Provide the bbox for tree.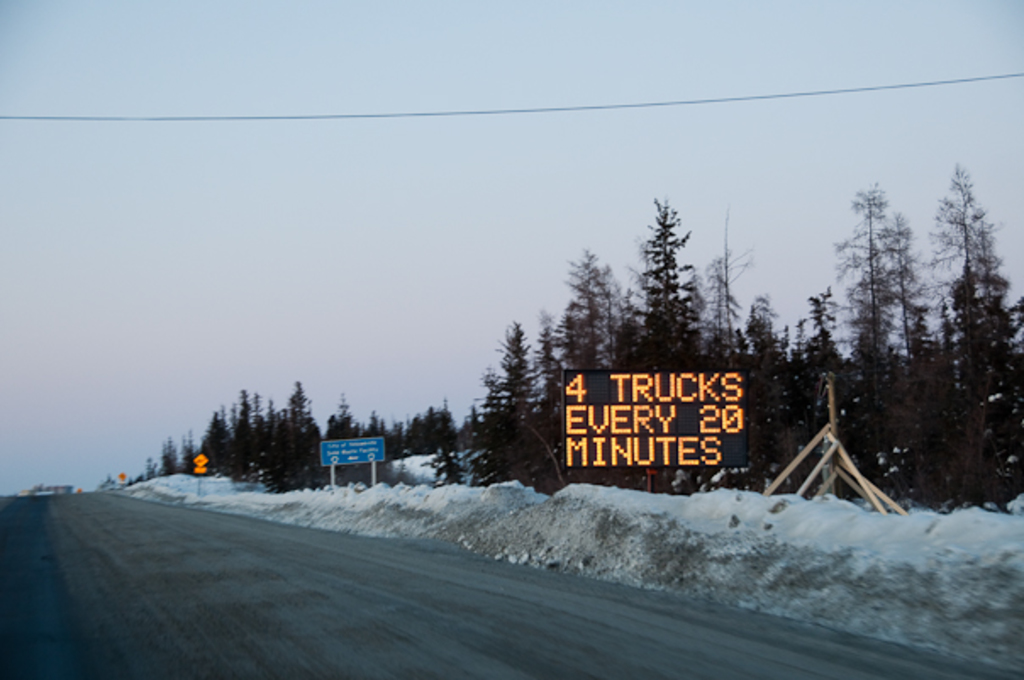
bbox(526, 315, 582, 493).
